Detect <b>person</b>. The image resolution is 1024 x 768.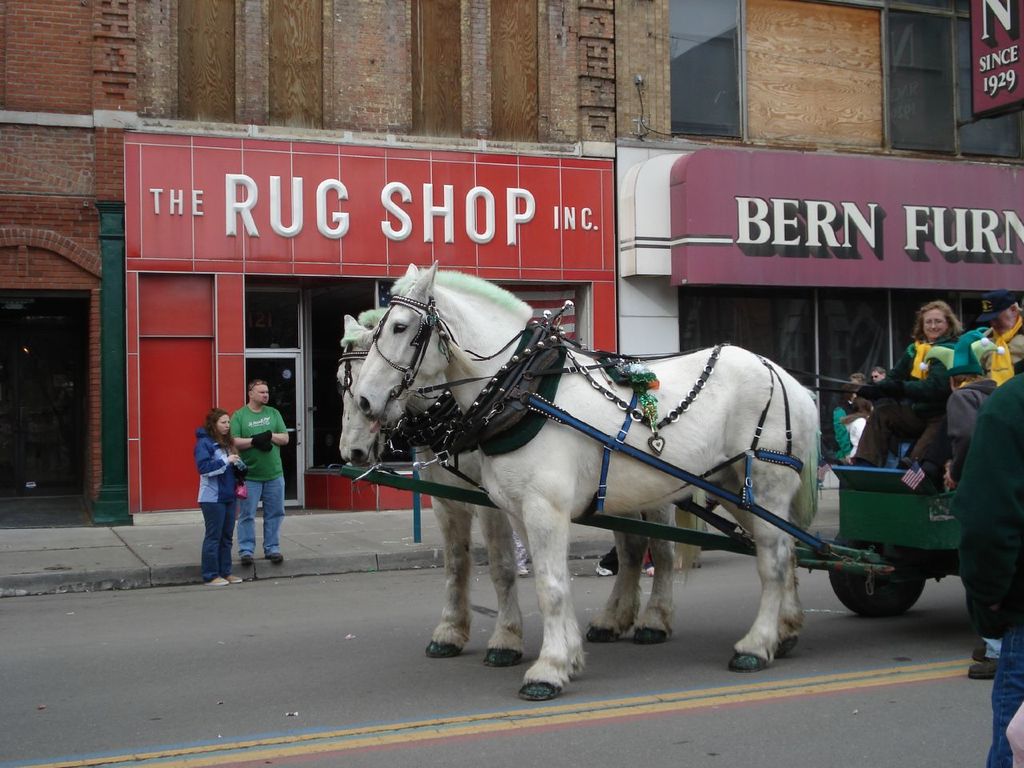
Rect(950, 282, 1022, 478).
